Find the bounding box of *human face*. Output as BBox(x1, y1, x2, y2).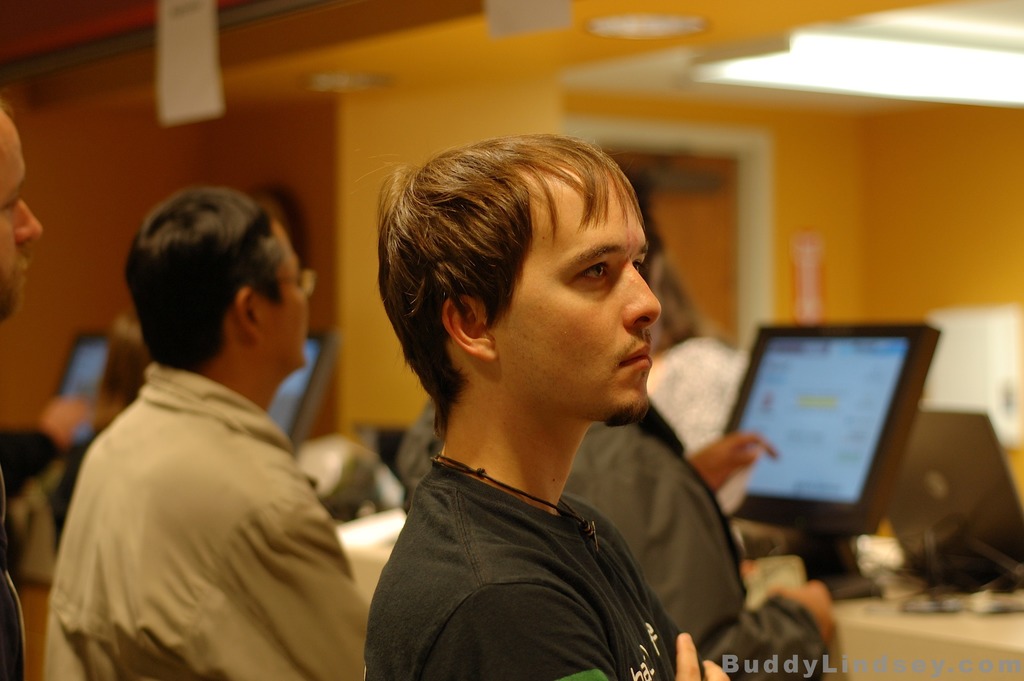
BBox(257, 221, 306, 364).
